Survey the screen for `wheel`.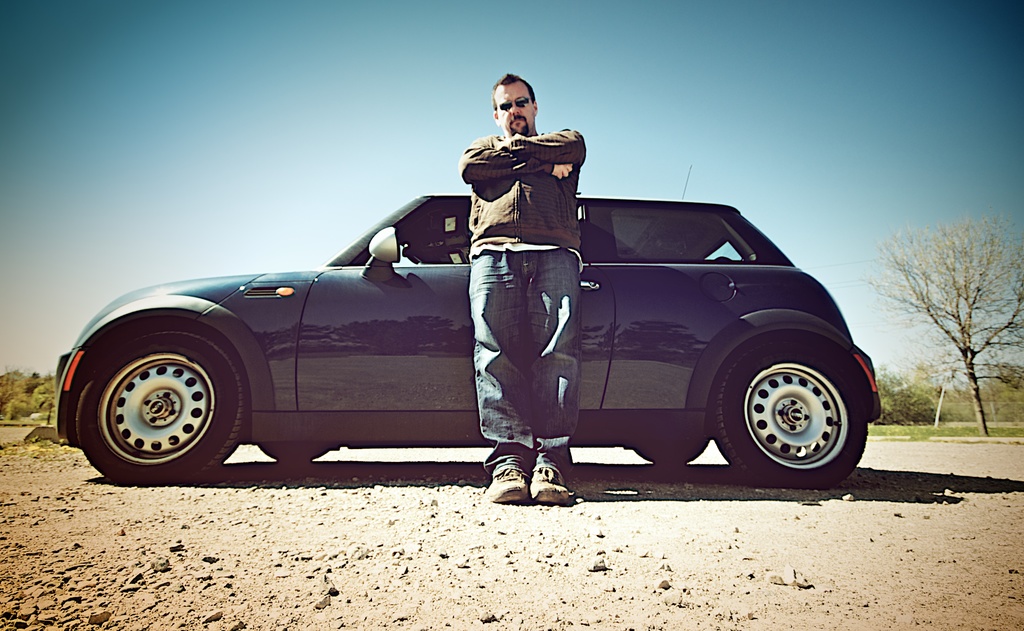
Survey found: bbox=(714, 336, 881, 479).
